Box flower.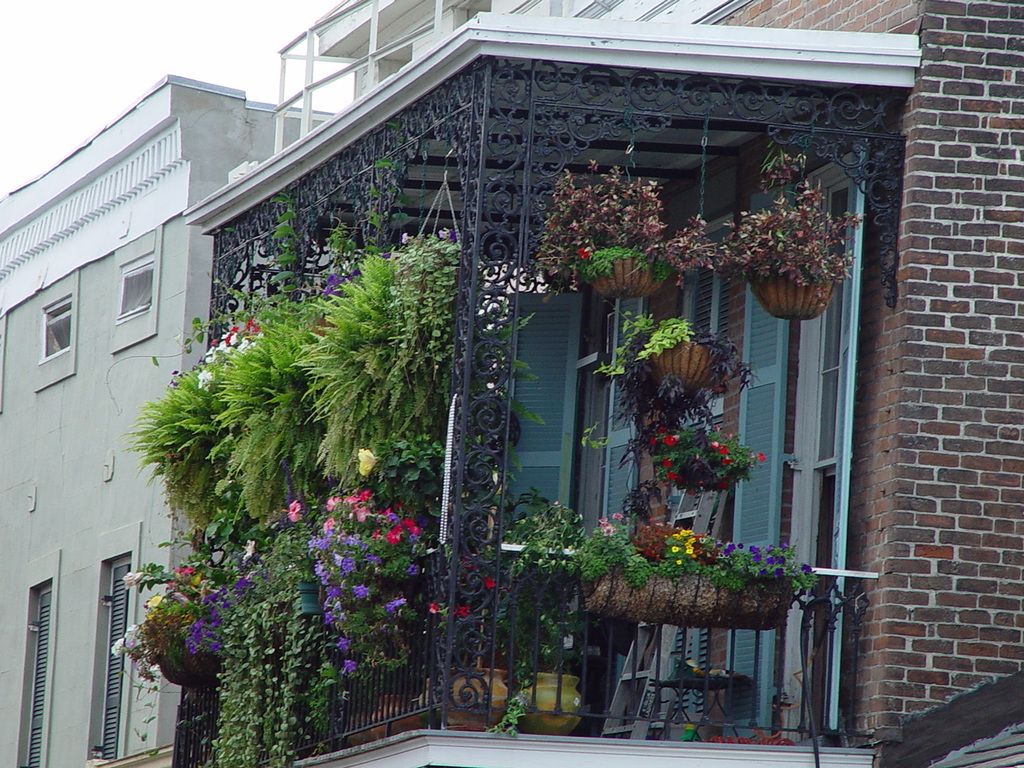
x1=650 y1=435 x2=659 y2=447.
